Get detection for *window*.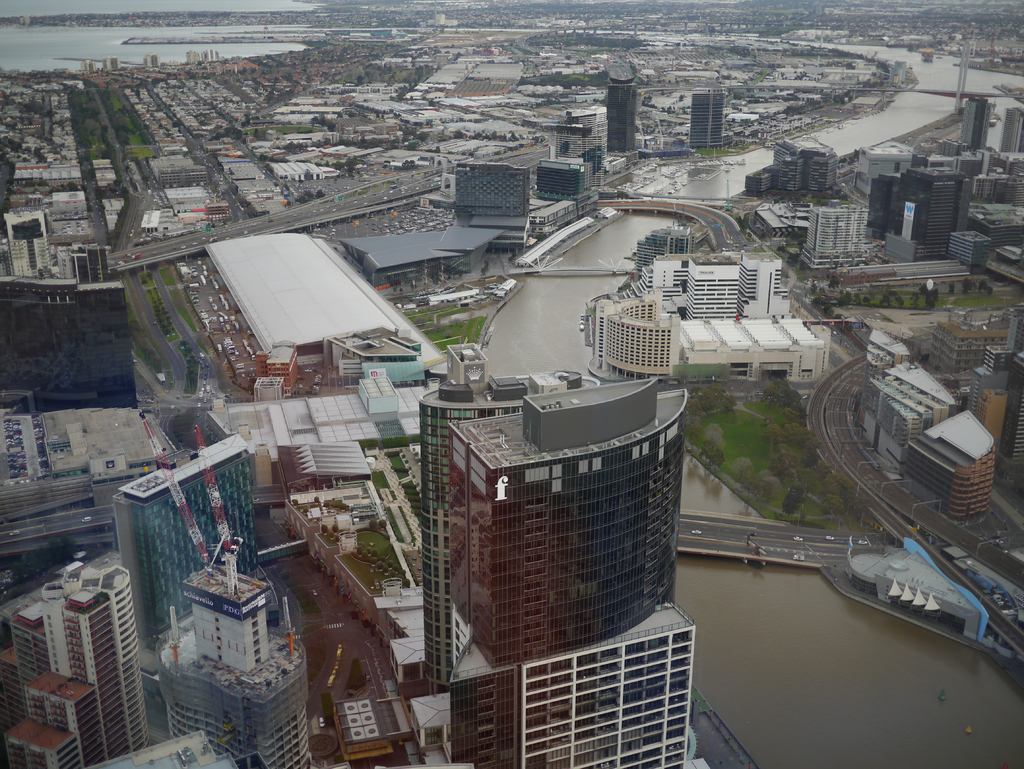
Detection: locate(664, 713, 689, 726).
